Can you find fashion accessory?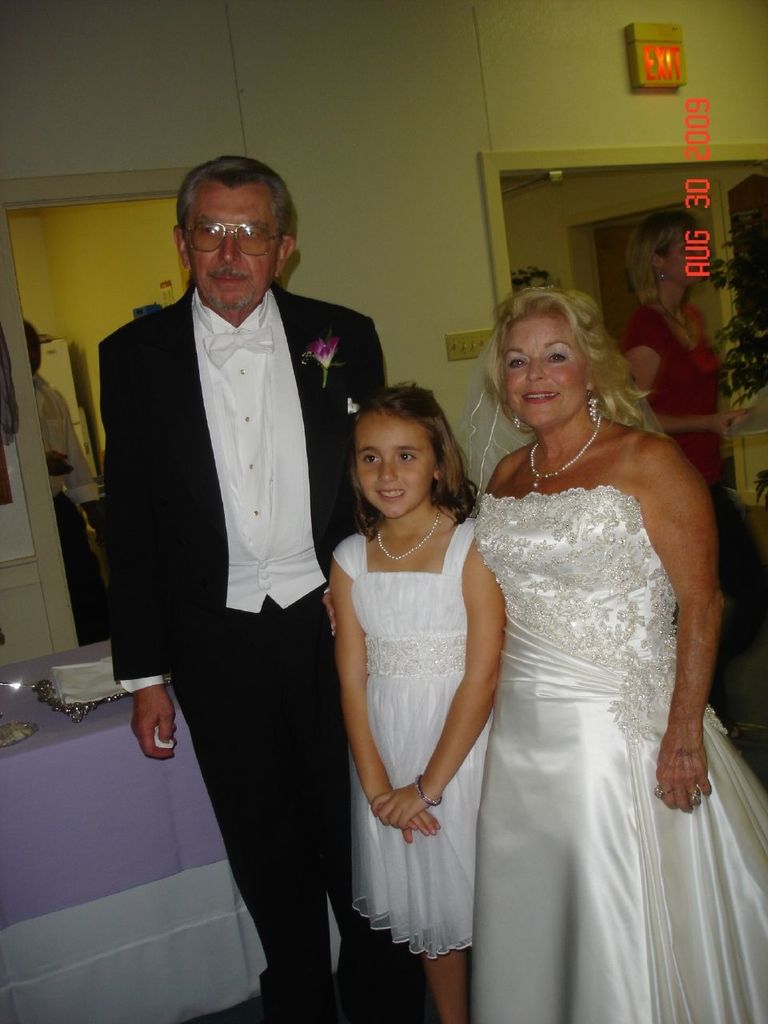
Yes, bounding box: 587, 390, 602, 422.
